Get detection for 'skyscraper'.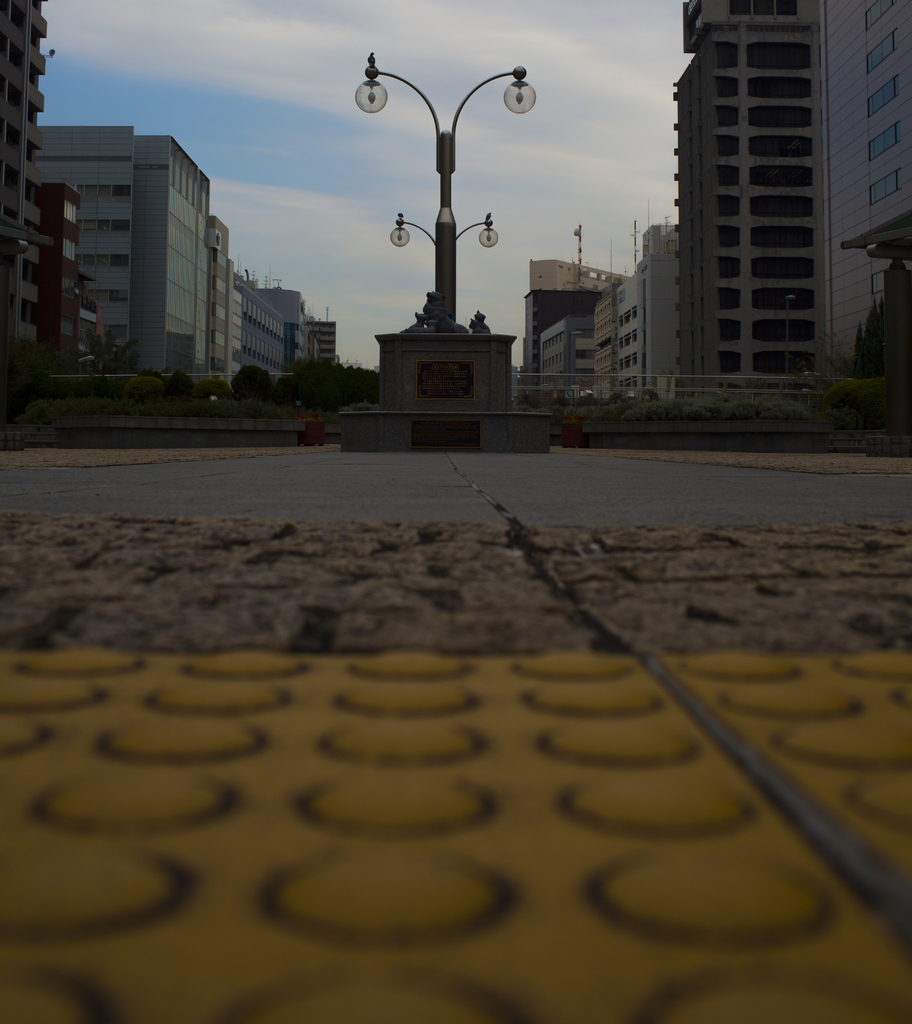
Detection: [x1=610, y1=4, x2=879, y2=385].
